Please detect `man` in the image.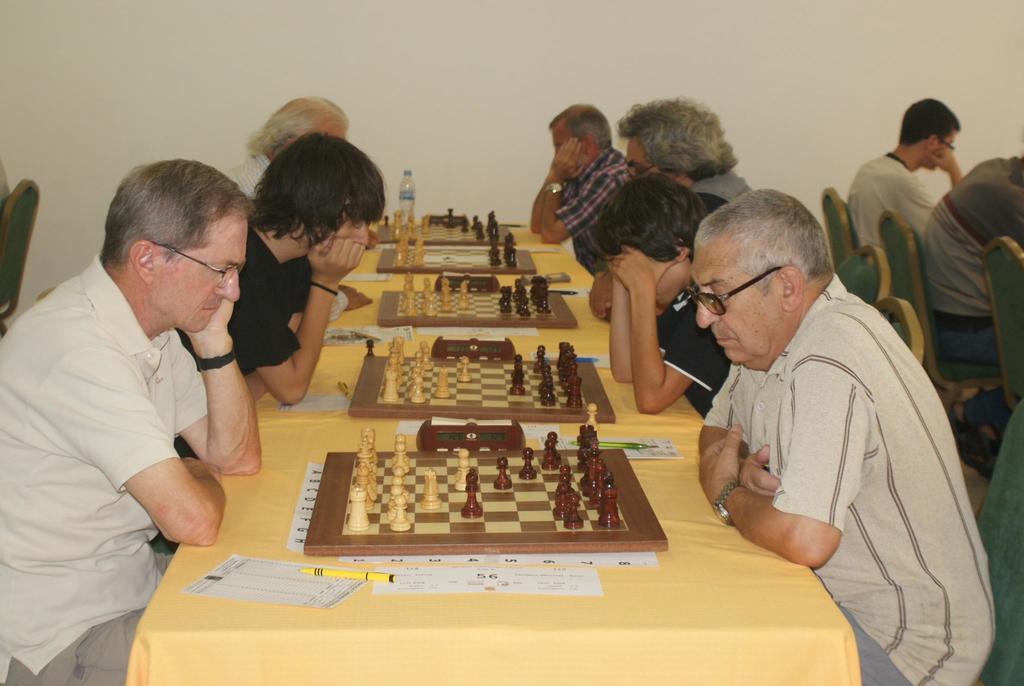
0/161/263/685.
